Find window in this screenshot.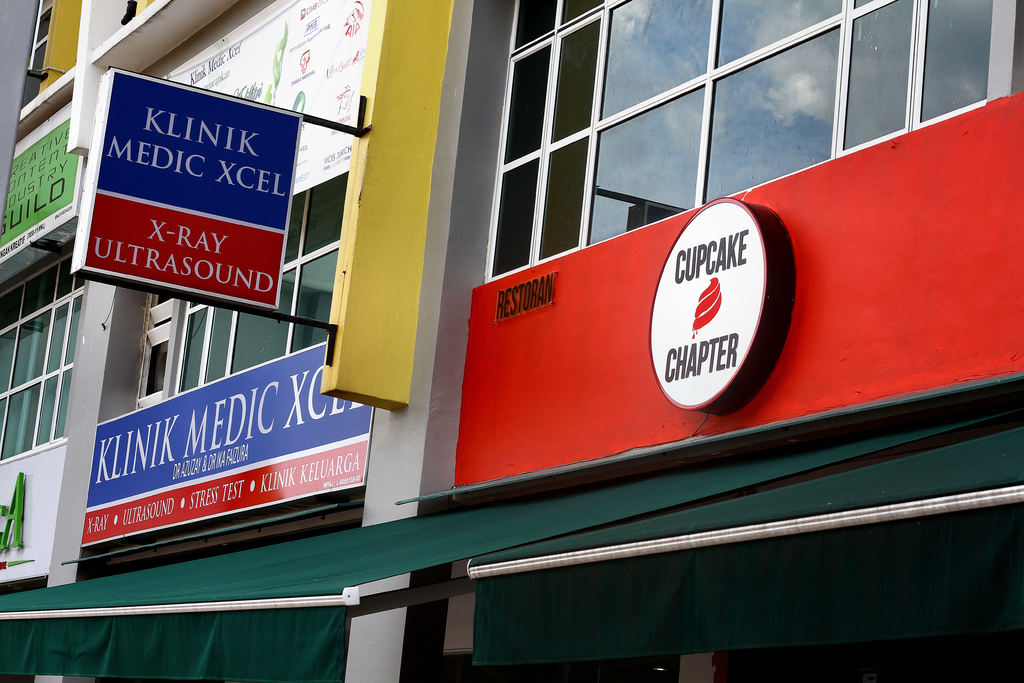
The bounding box for window is <bbox>496, 0, 1000, 277</bbox>.
